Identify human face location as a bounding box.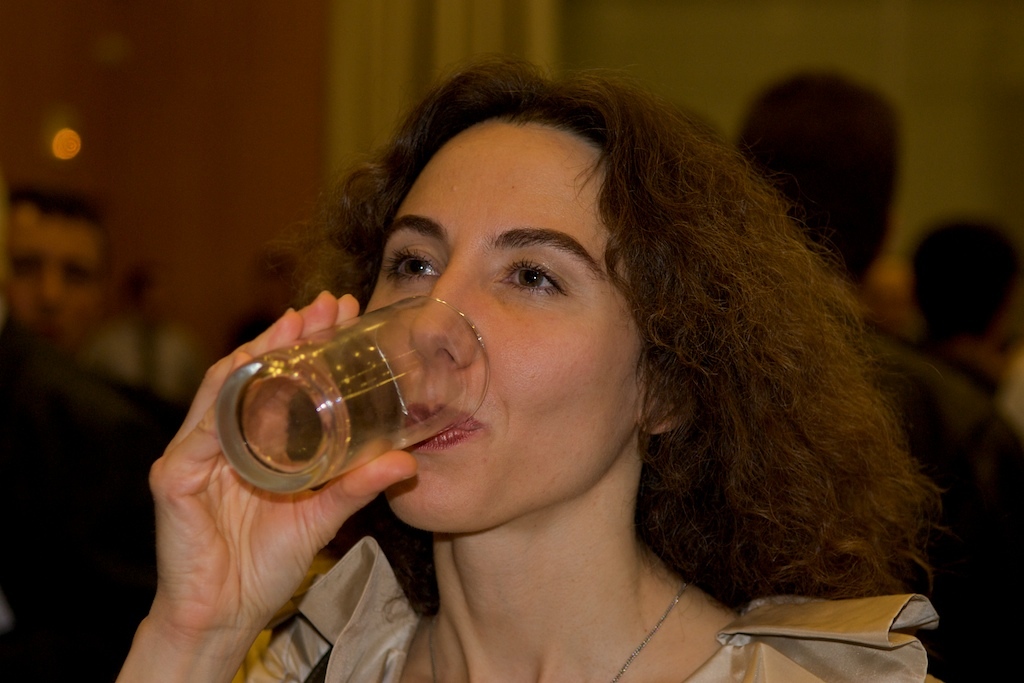
crop(364, 118, 642, 541).
